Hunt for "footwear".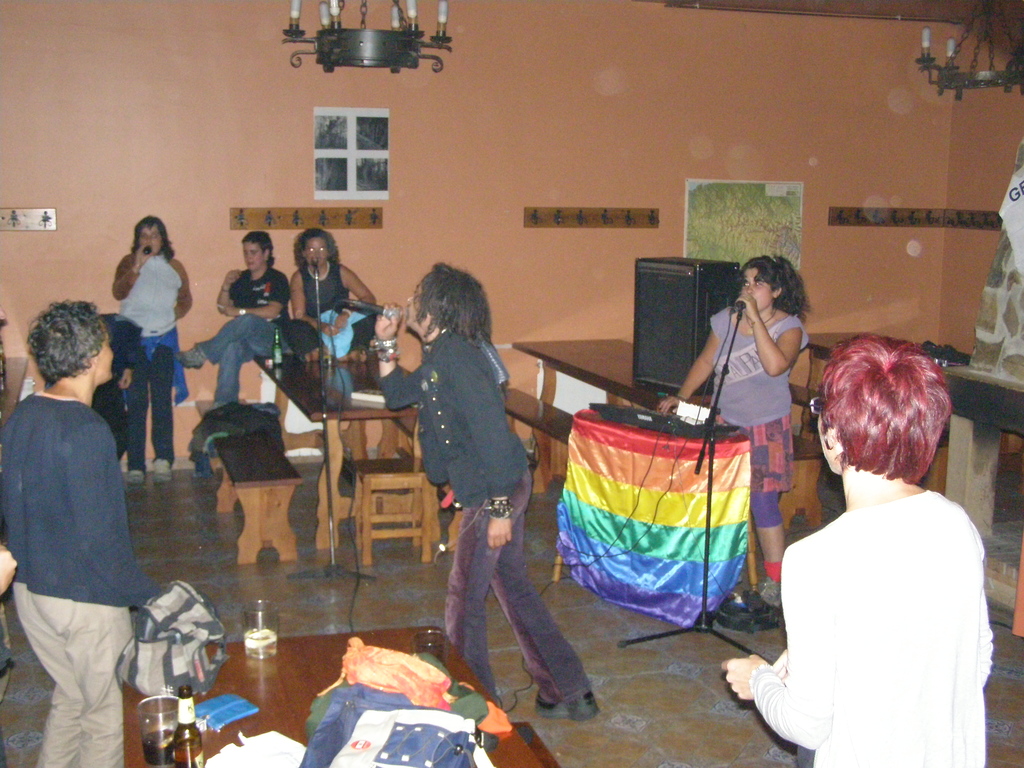
Hunted down at l=154, t=452, r=175, b=484.
